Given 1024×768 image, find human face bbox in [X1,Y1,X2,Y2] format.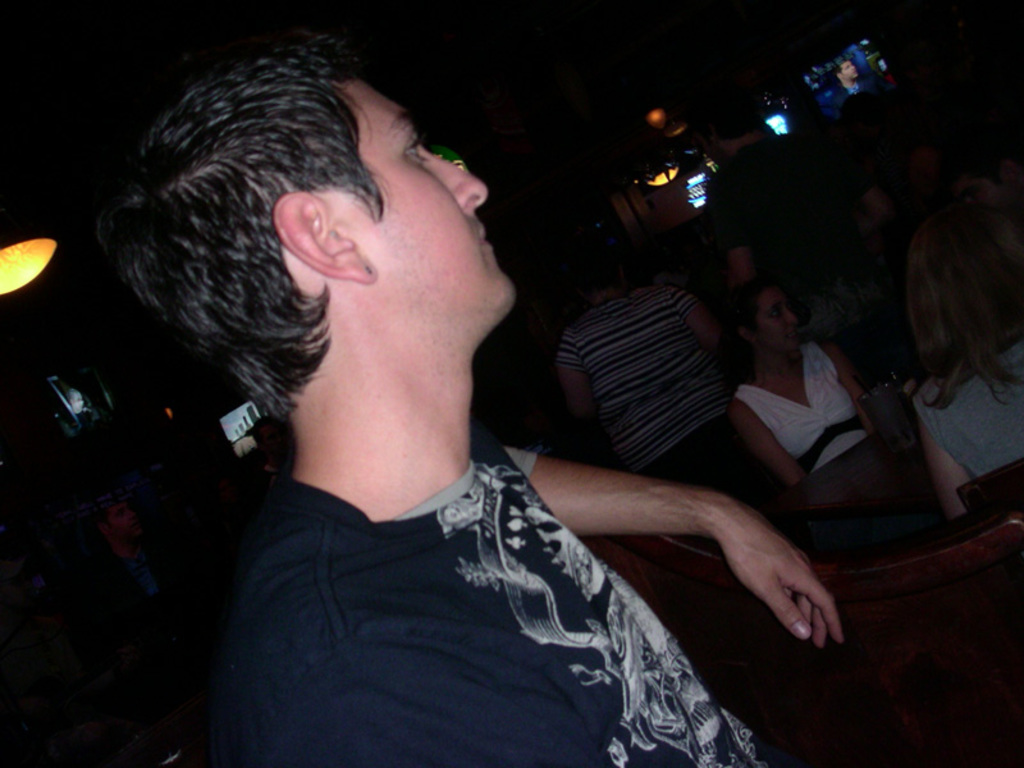
[321,84,517,312].
